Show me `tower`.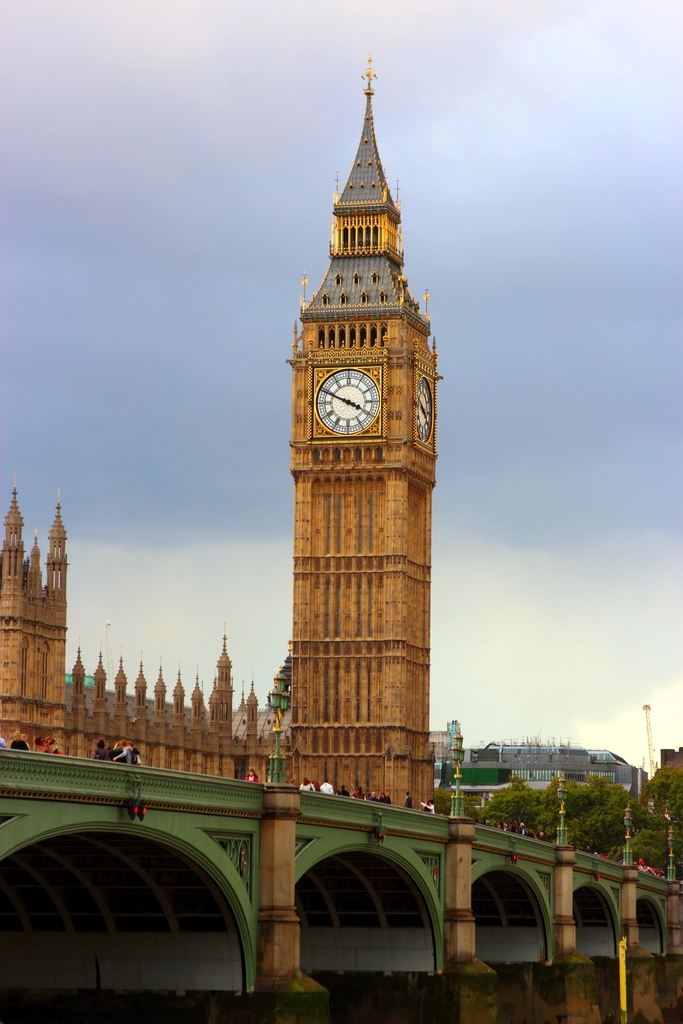
`tower` is here: BBox(251, 691, 254, 734).
